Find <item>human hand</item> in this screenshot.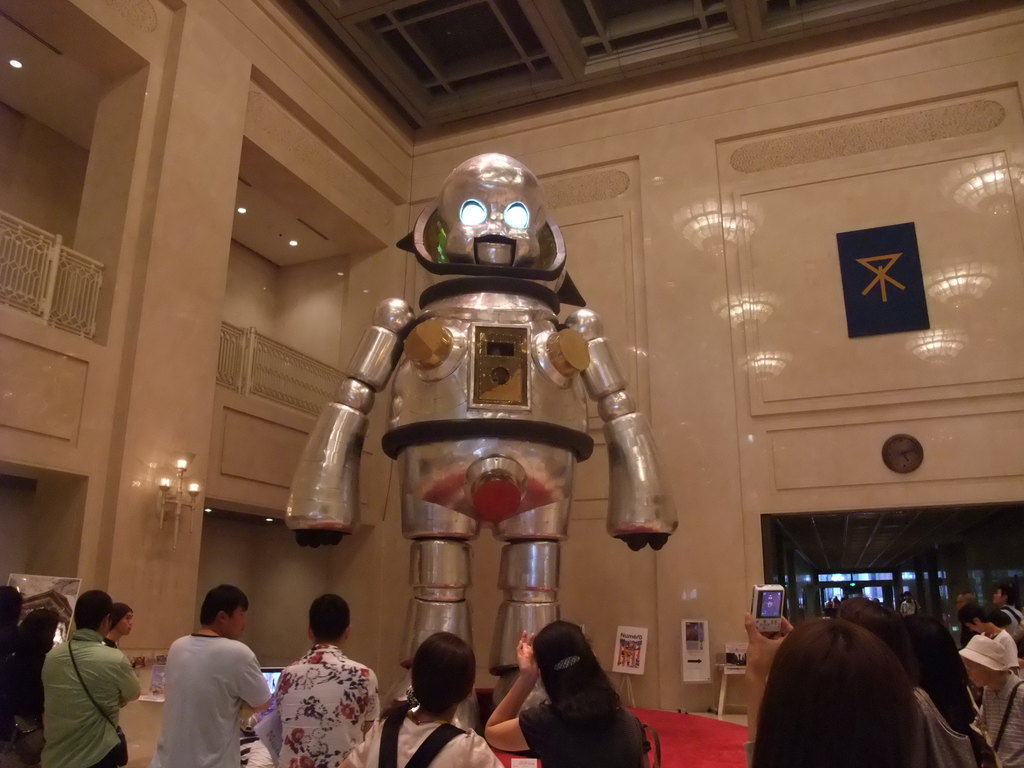
The bounding box for <item>human hand</item> is left=741, top=609, right=789, bottom=680.
